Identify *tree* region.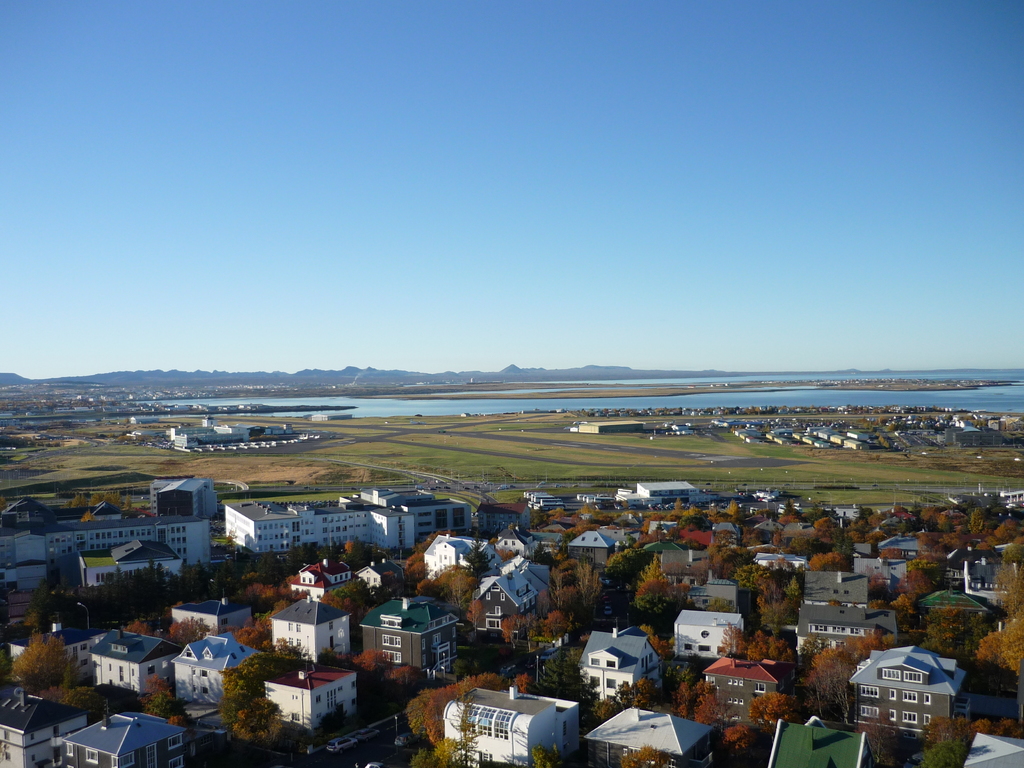
Region: rect(997, 545, 1023, 605).
